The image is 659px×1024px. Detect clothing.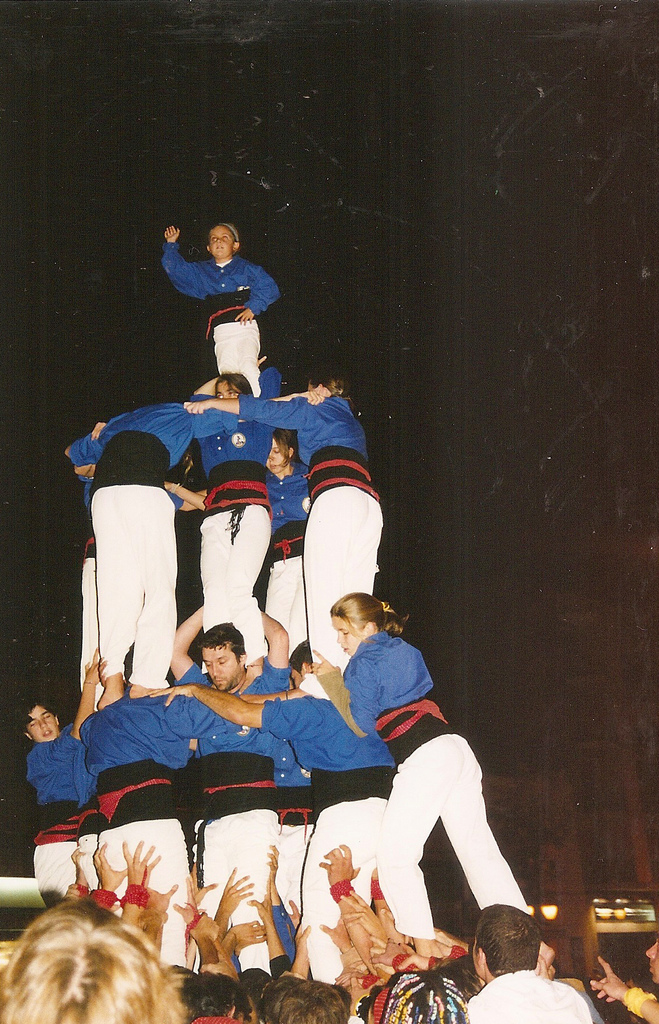
Detection: [x1=467, y1=966, x2=587, y2=1023].
